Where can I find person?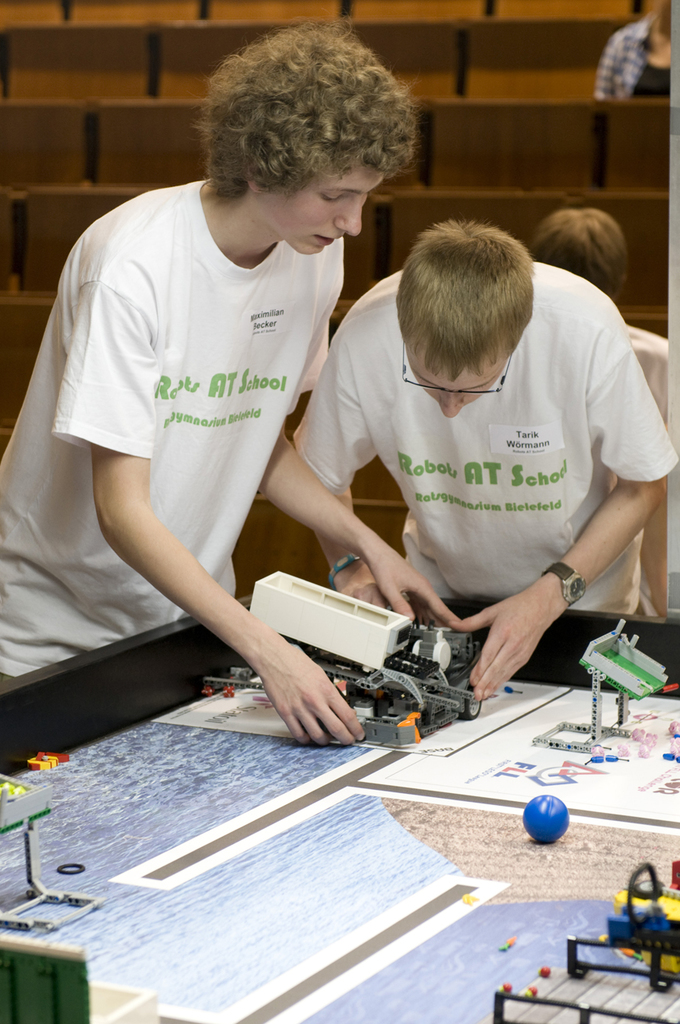
You can find it at [x1=592, y1=0, x2=678, y2=107].
